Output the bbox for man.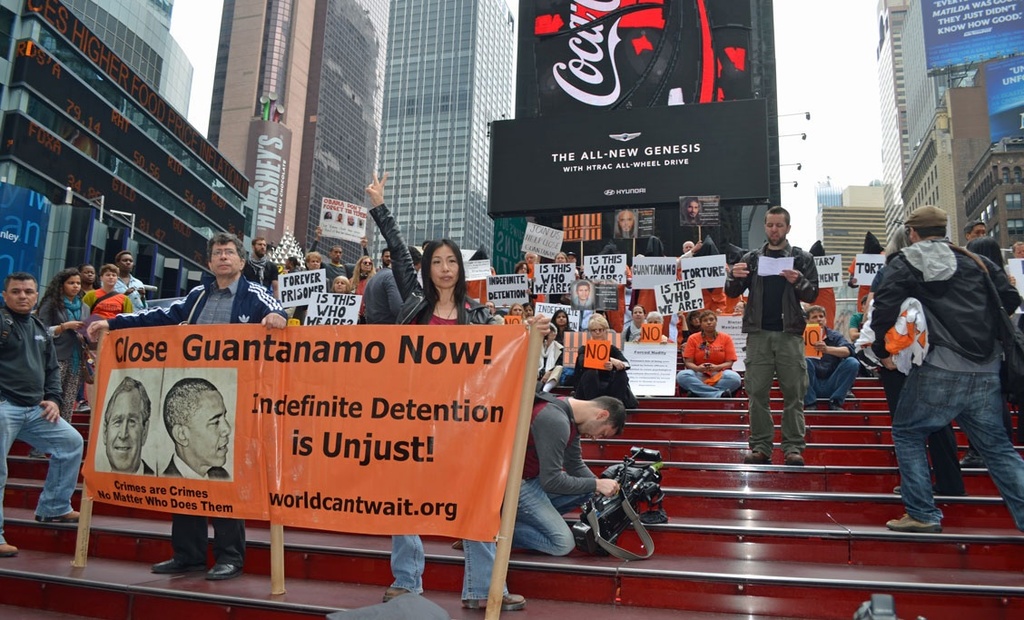
(left=0, top=273, right=92, bottom=561).
